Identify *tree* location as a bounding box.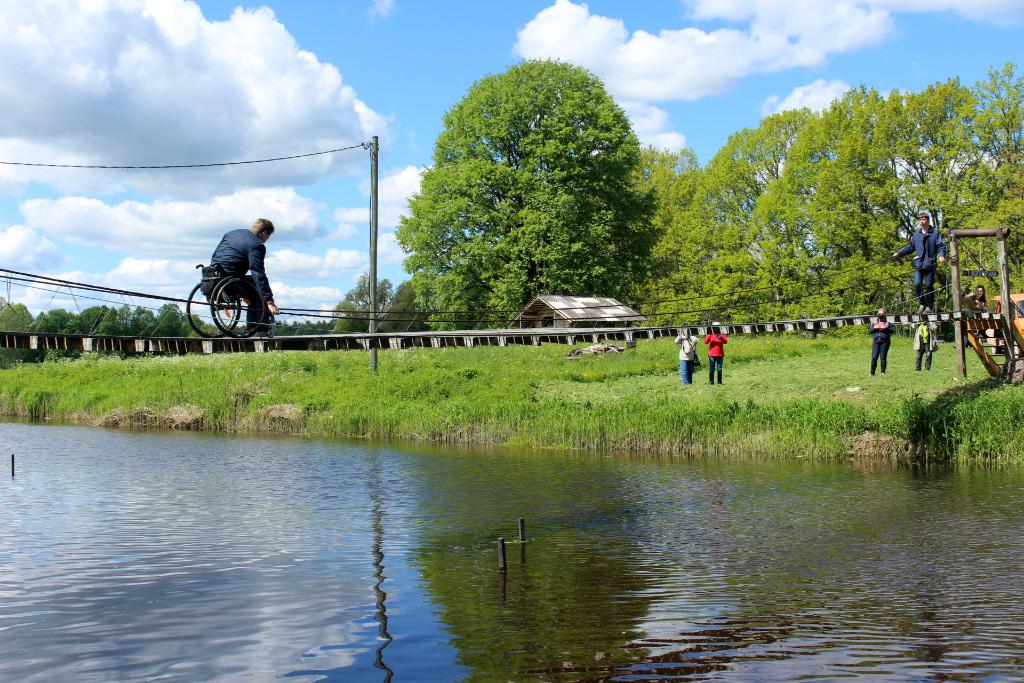
{"left": 641, "top": 57, "right": 1023, "bottom": 336}.
